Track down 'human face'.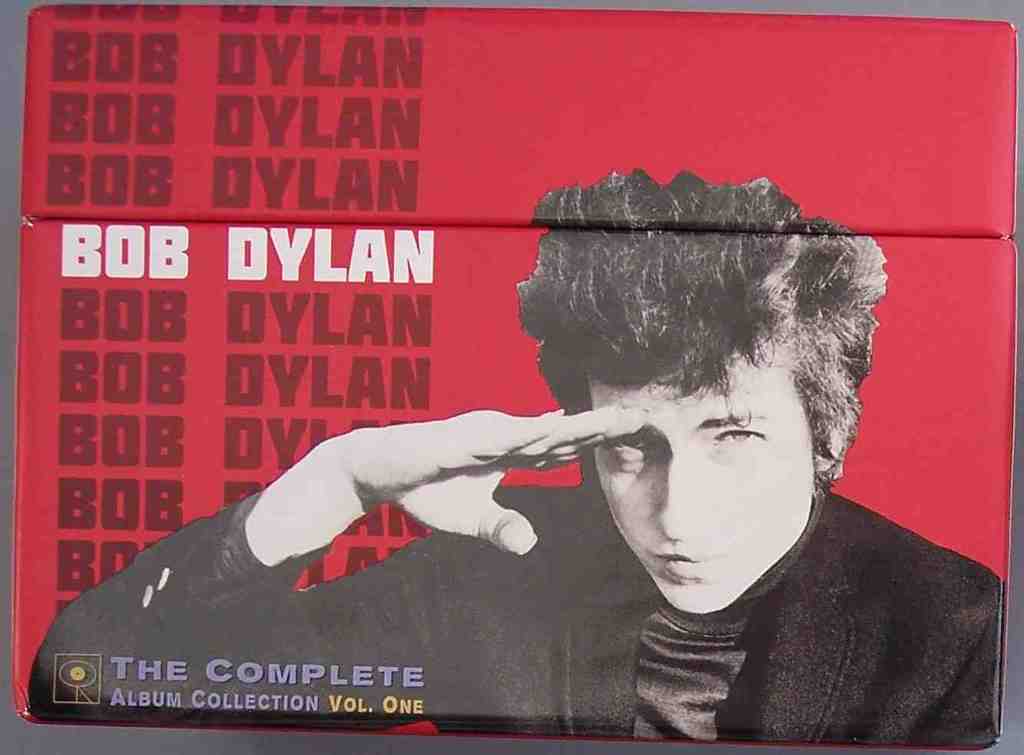
Tracked to rect(593, 353, 818, 605).
